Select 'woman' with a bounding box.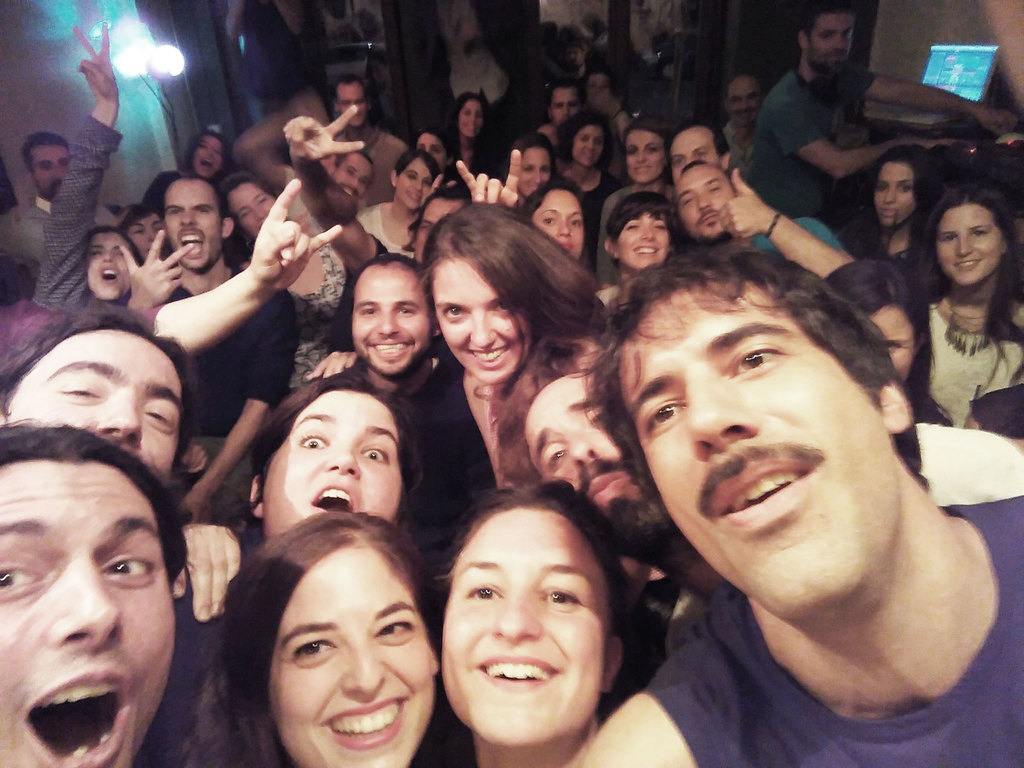
select_region(351, 152, 461, 262).
